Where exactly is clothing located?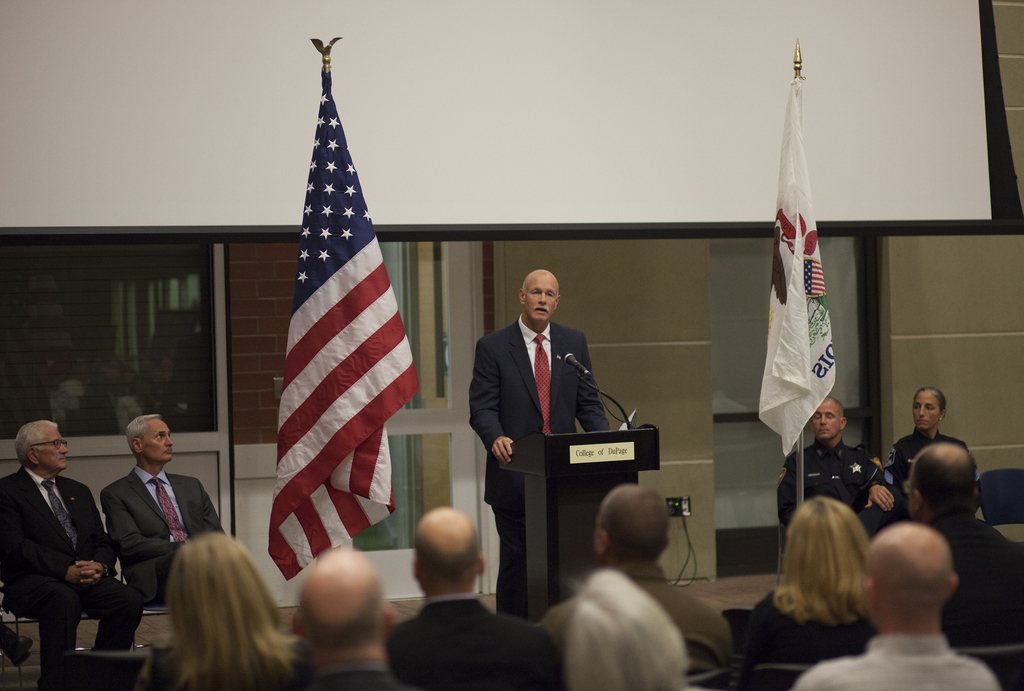
Its bounding box is (left=776, top=438, right=898, bottom=529).
